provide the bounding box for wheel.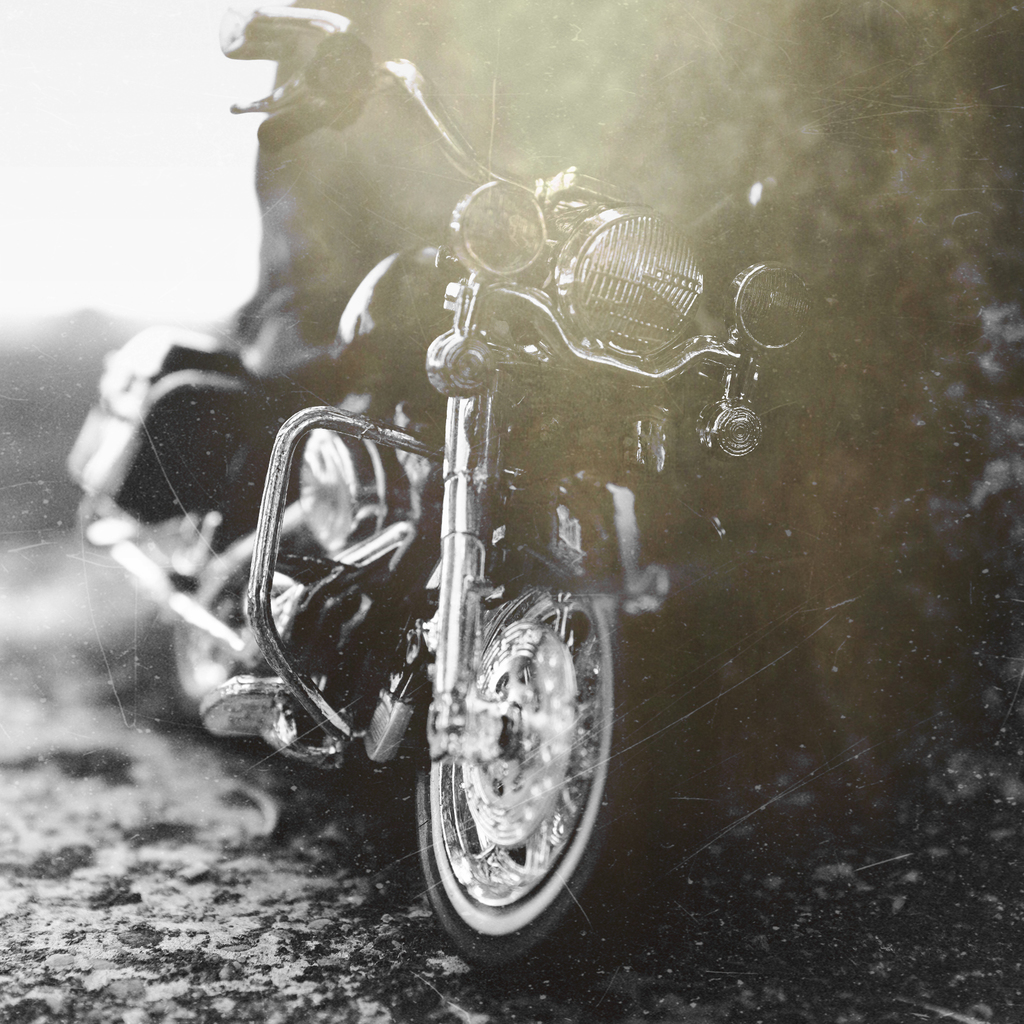
x1=156 y1=463 x2=347 y2=739.
